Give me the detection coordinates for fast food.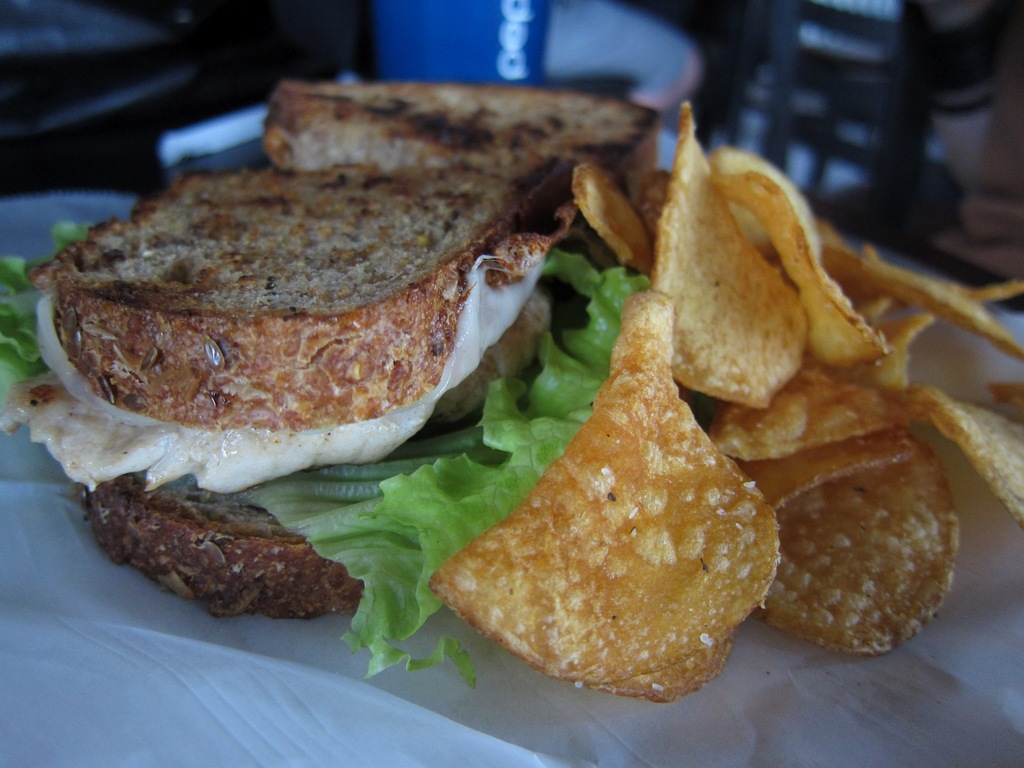
BBox(260, 79, 687, 189).
